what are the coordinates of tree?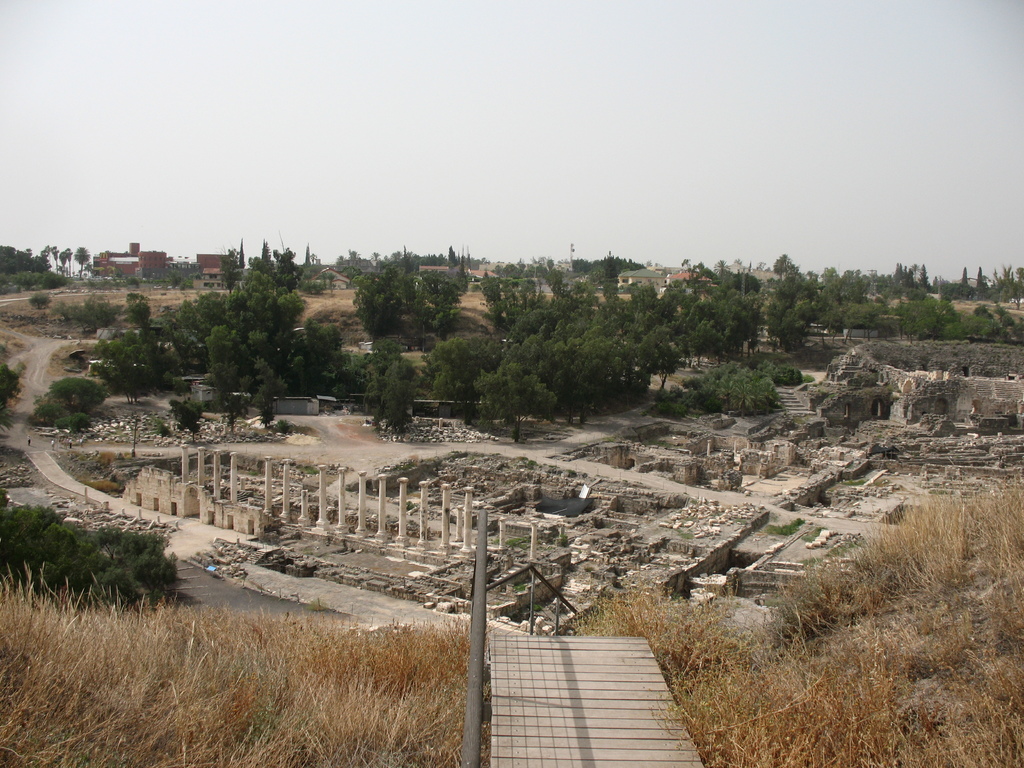
pyautogui.locateOnScreen(209, 363, 249, 421).
